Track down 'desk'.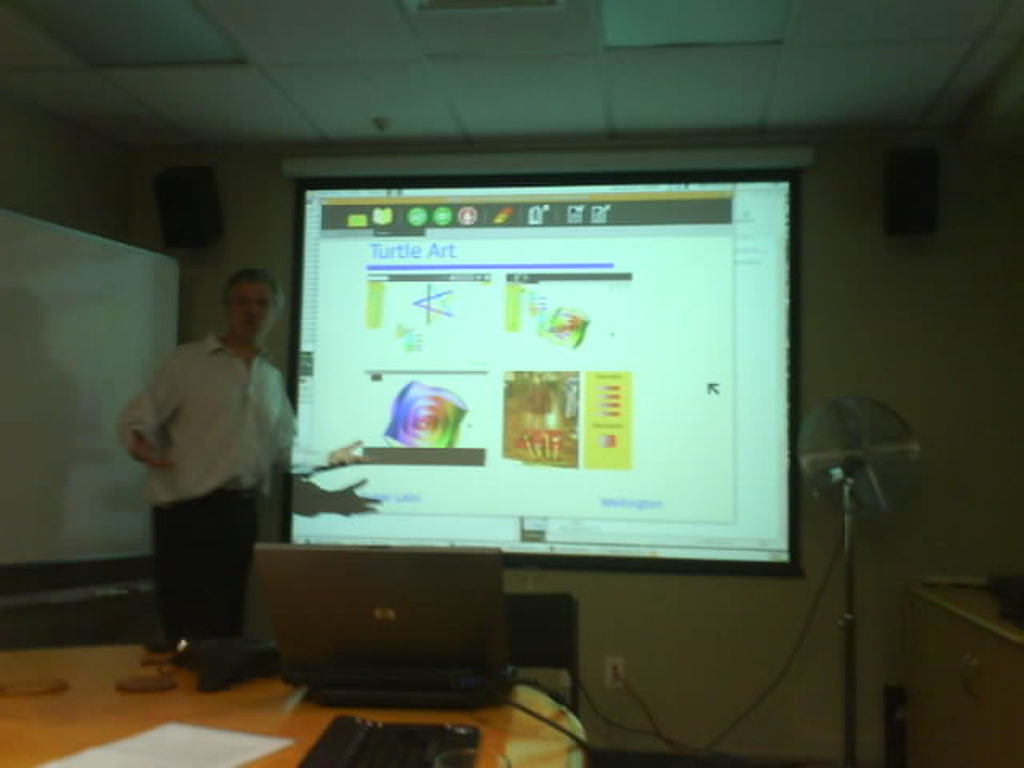
Tracked to x1=2, y1=646, x2=584, y2=765.
